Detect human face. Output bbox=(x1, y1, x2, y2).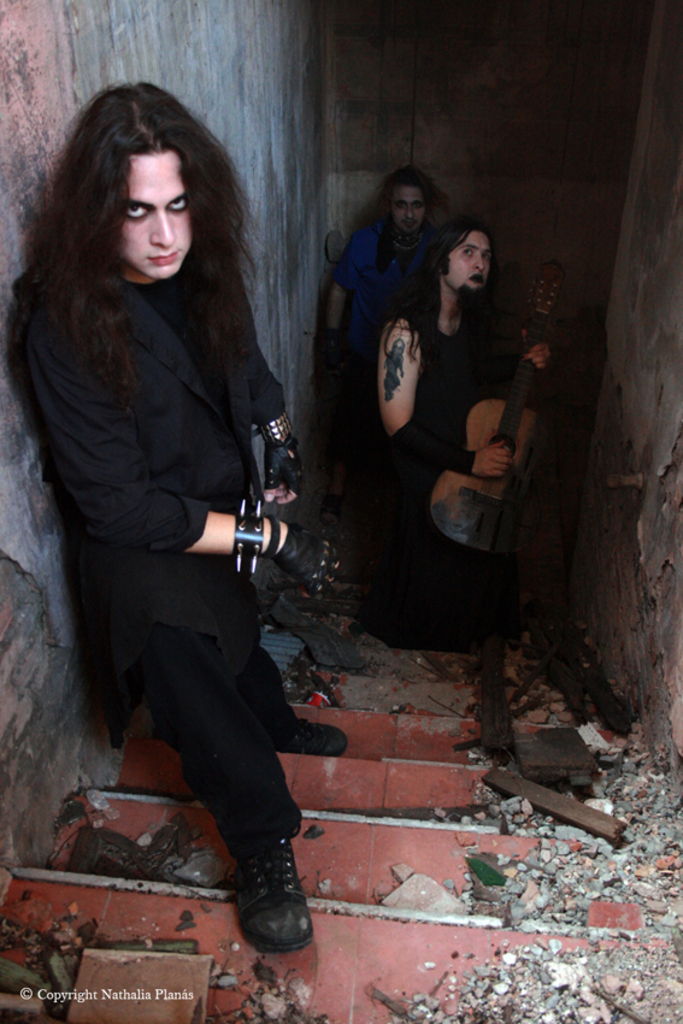
bbox=(119, 154, 190, 276).
